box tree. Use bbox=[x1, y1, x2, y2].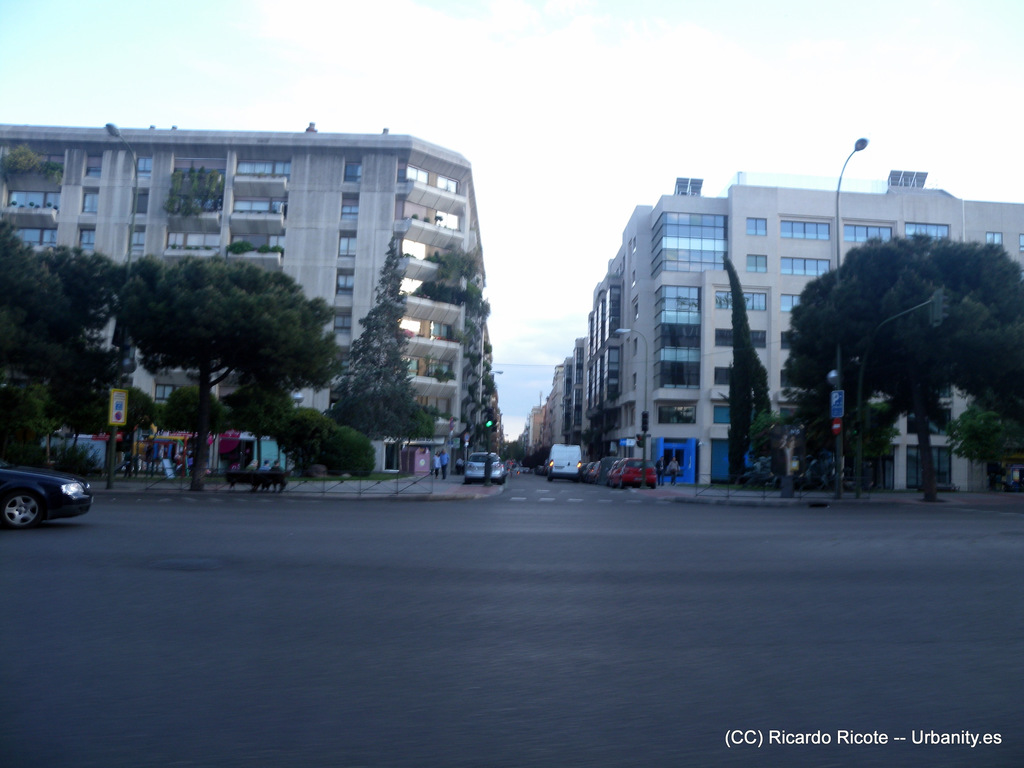
bbox=[333, 241, 433, 467].
